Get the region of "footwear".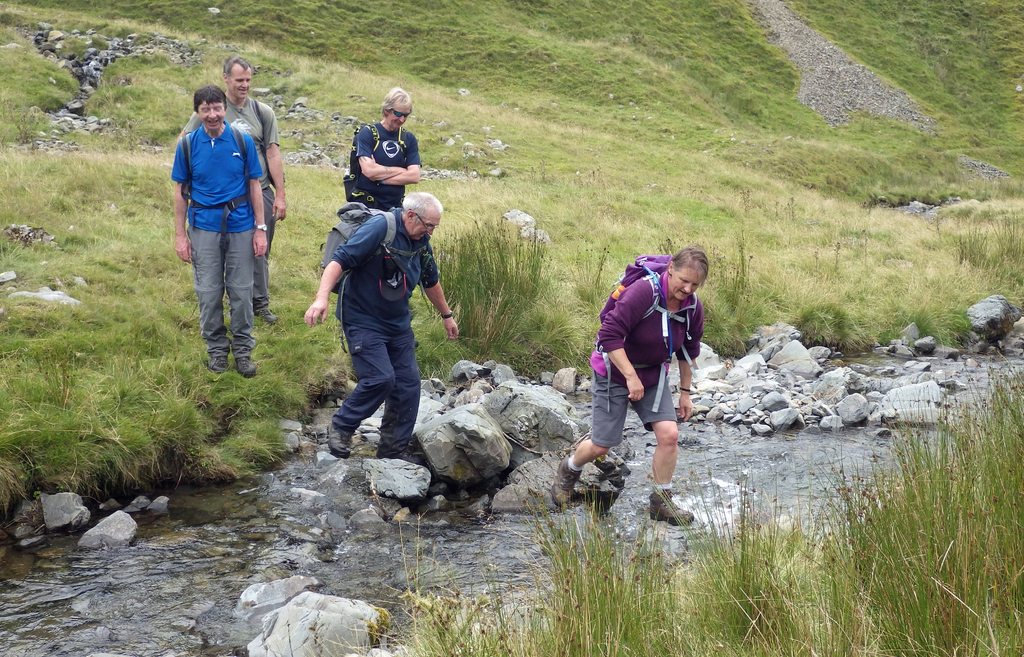
646 487 692 530.
